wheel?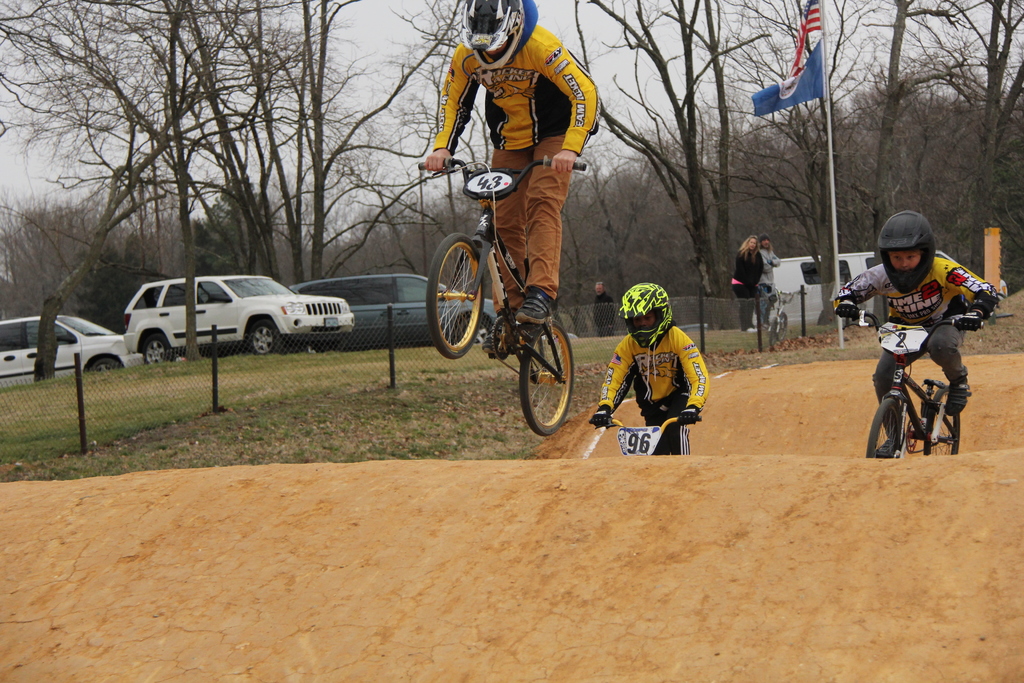
[92, 359, 116, 369]
